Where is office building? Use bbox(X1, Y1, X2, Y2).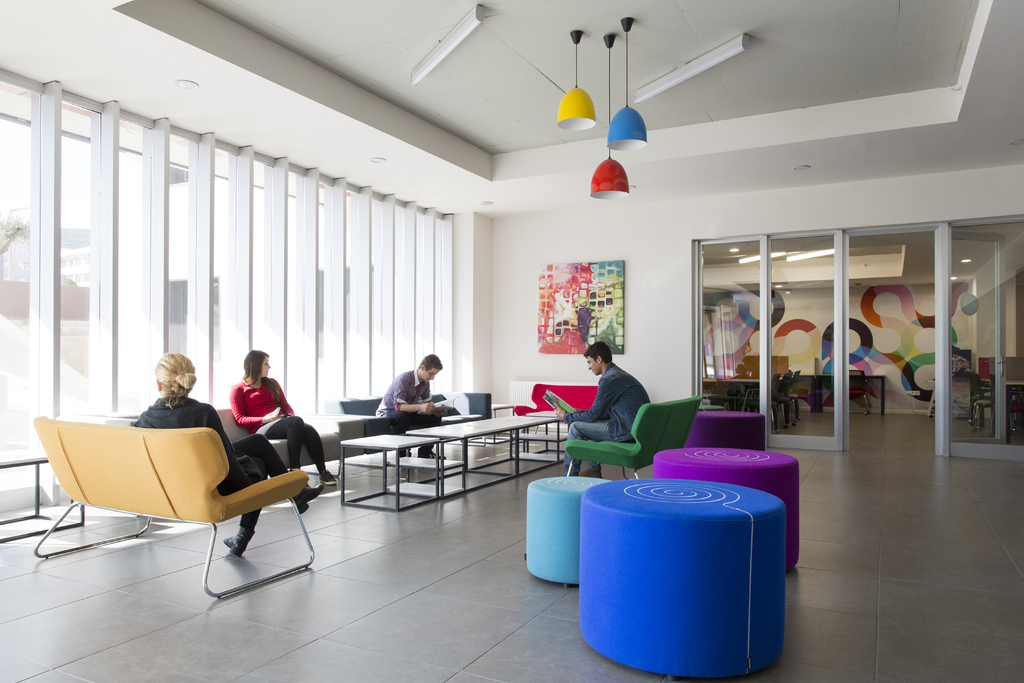
bbox(0, 0, 1023, 682).
